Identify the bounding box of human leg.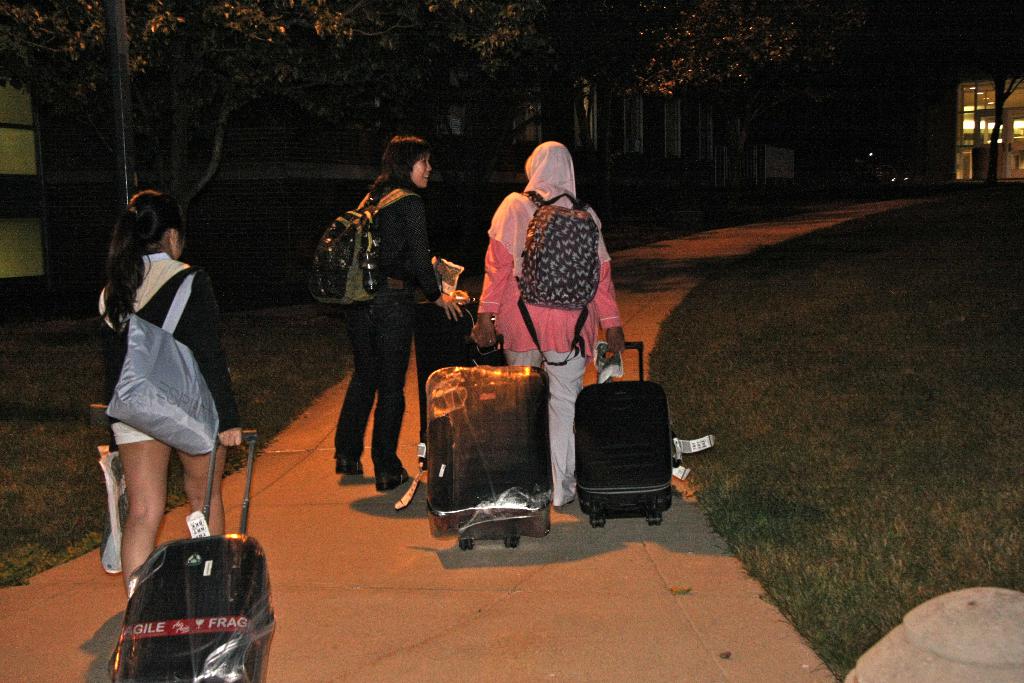
box(548, 350, 588, 508).
